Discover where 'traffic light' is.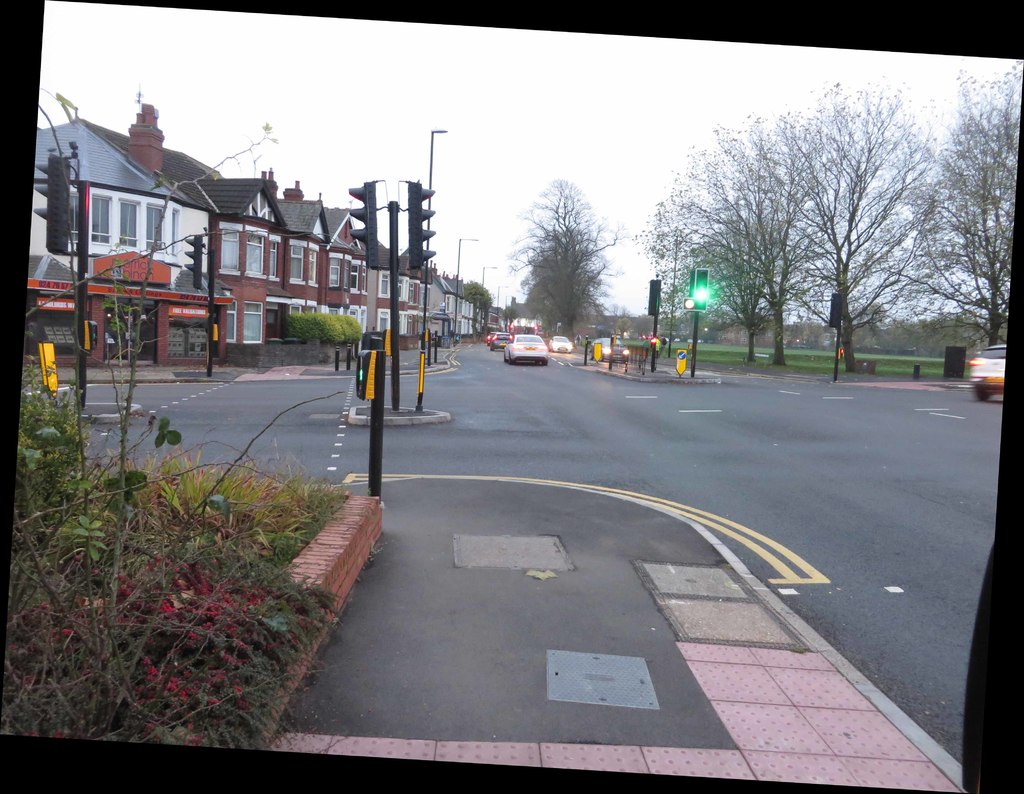
Discovered at 350:179:388:271.
